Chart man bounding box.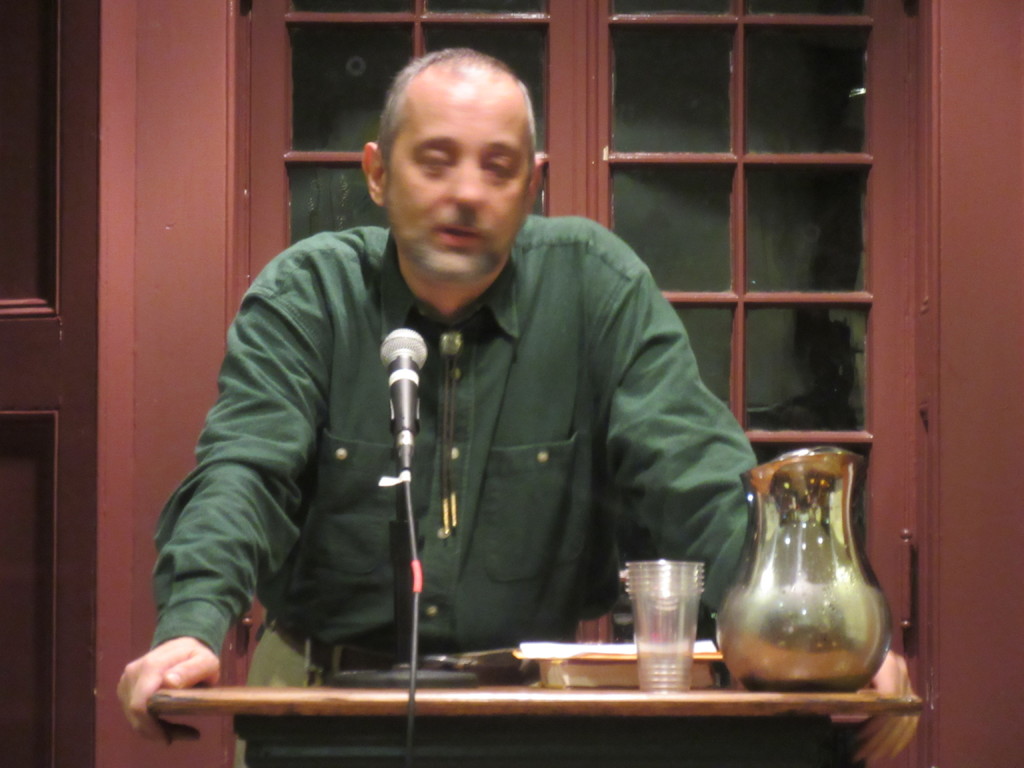
Charted: bbox=(104, 45, 920, 764).
